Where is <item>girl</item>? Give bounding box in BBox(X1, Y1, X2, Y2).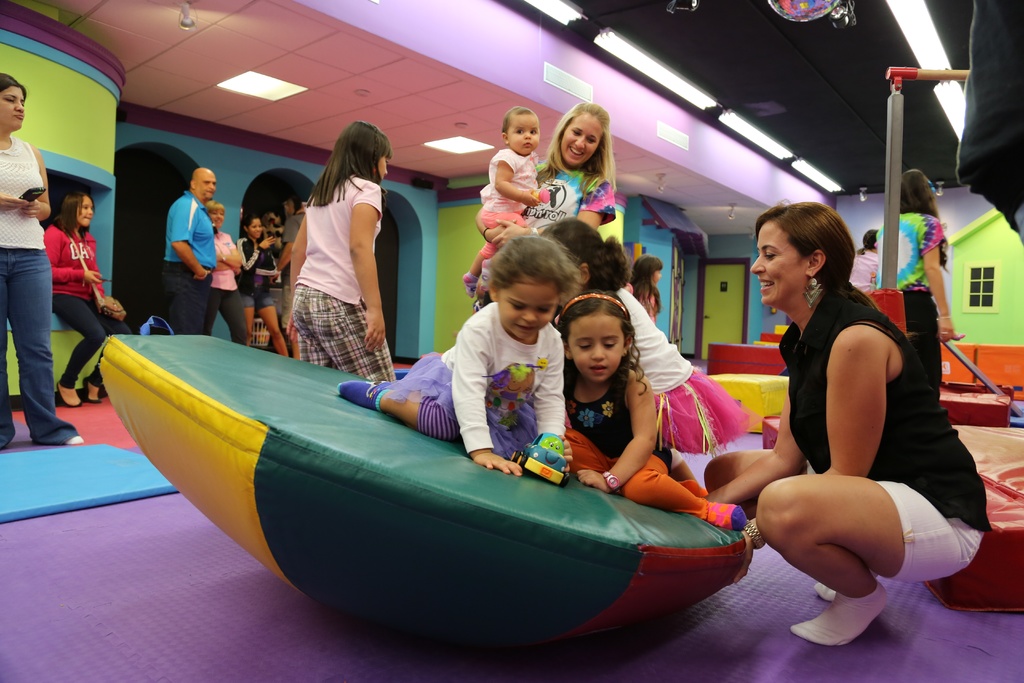
BBox(287, 121, 397, 383).
